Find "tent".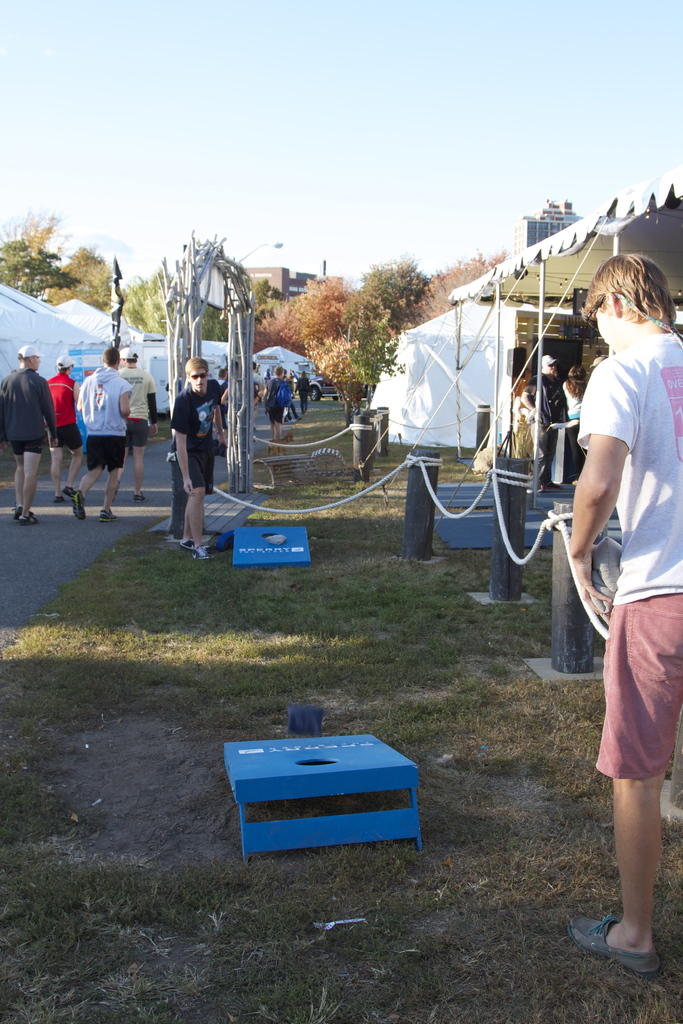
(left=249, top=344, right=303, bottom=399).
